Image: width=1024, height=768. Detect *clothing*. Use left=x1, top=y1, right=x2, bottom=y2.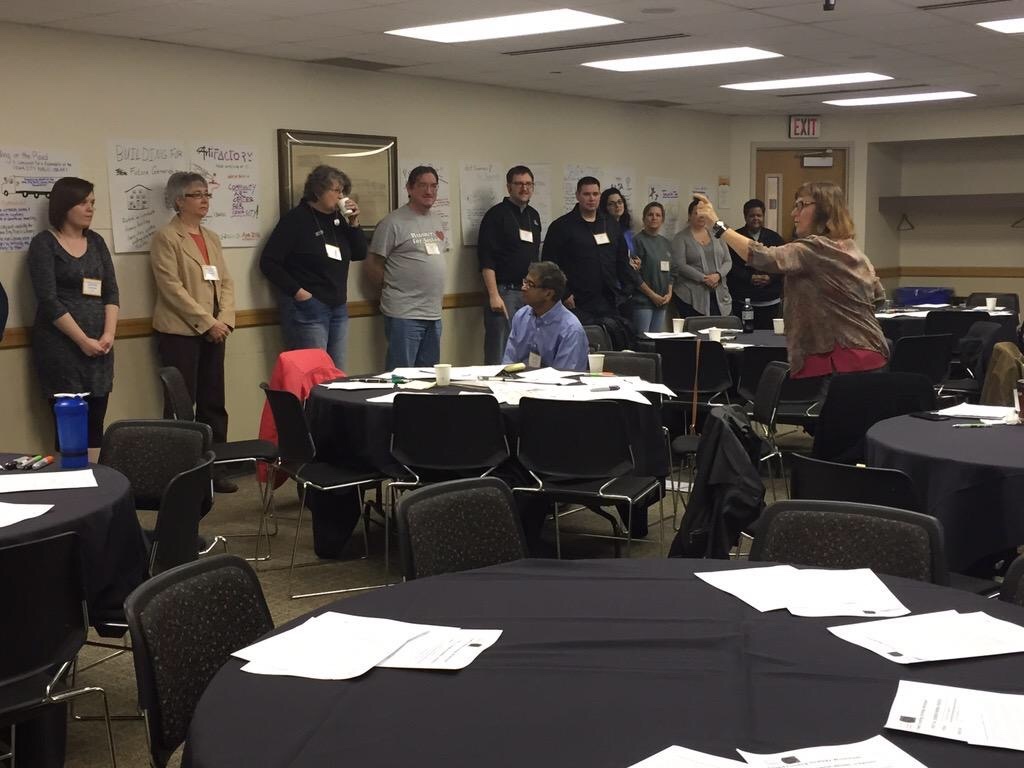
left=725, top=214, right=783, bottom=335.
